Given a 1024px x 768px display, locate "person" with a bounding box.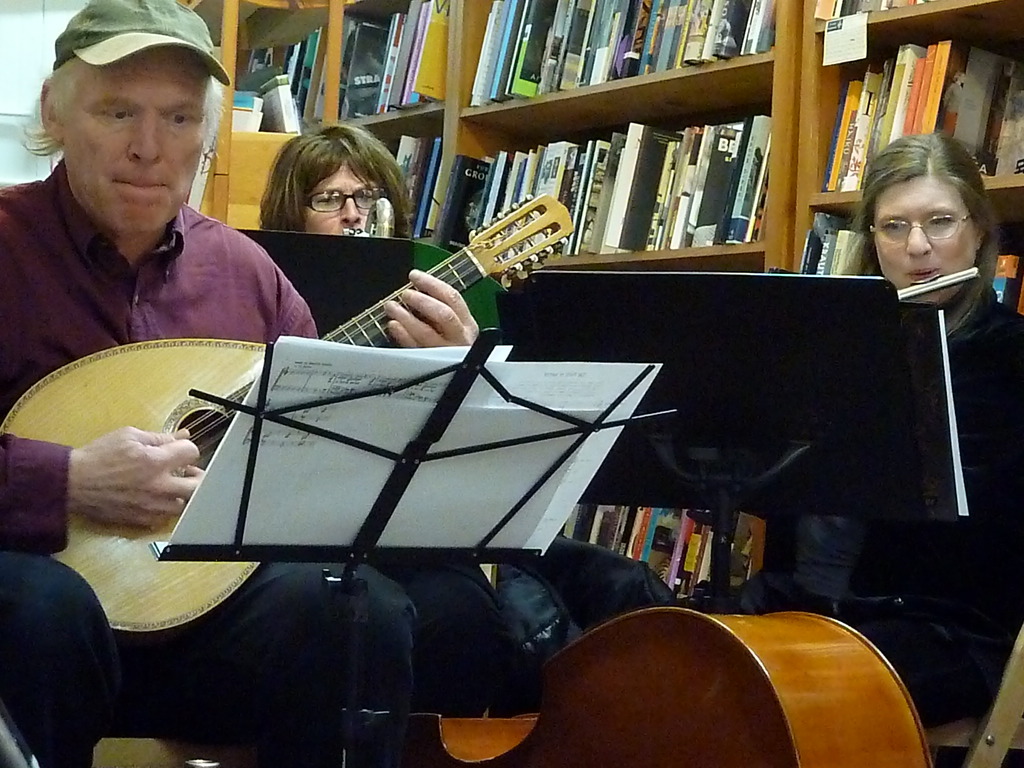
Located: 0,0,484,767.
